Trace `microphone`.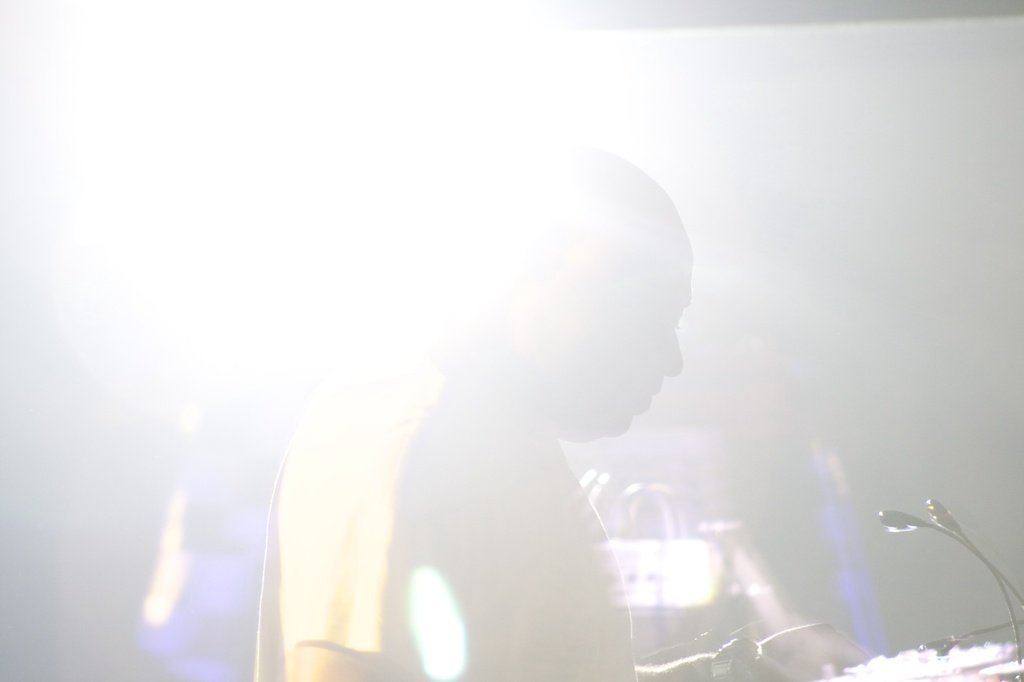
Traced to (875, 505, 914, 535).
